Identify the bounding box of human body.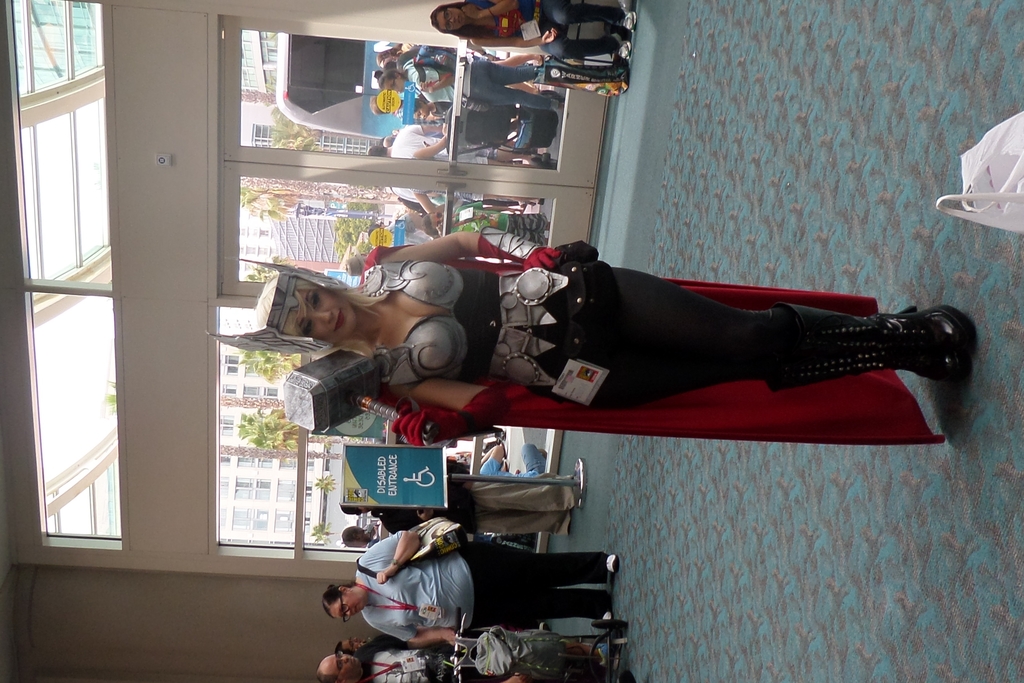
367:614:628:682.
